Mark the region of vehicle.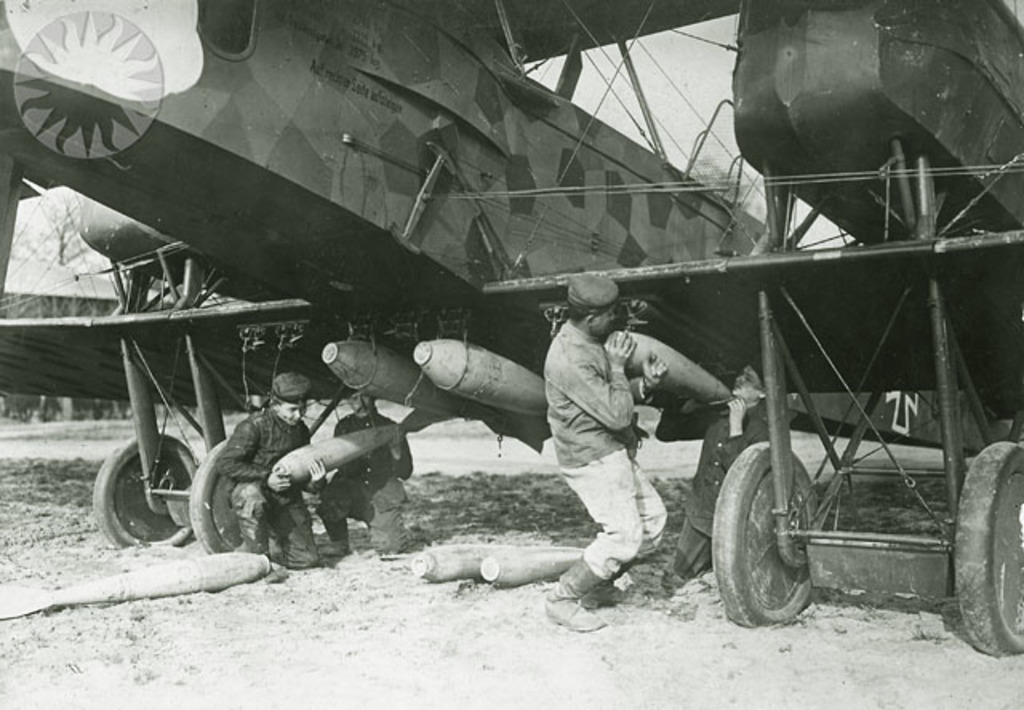
Region: 0 0 1022 657.
